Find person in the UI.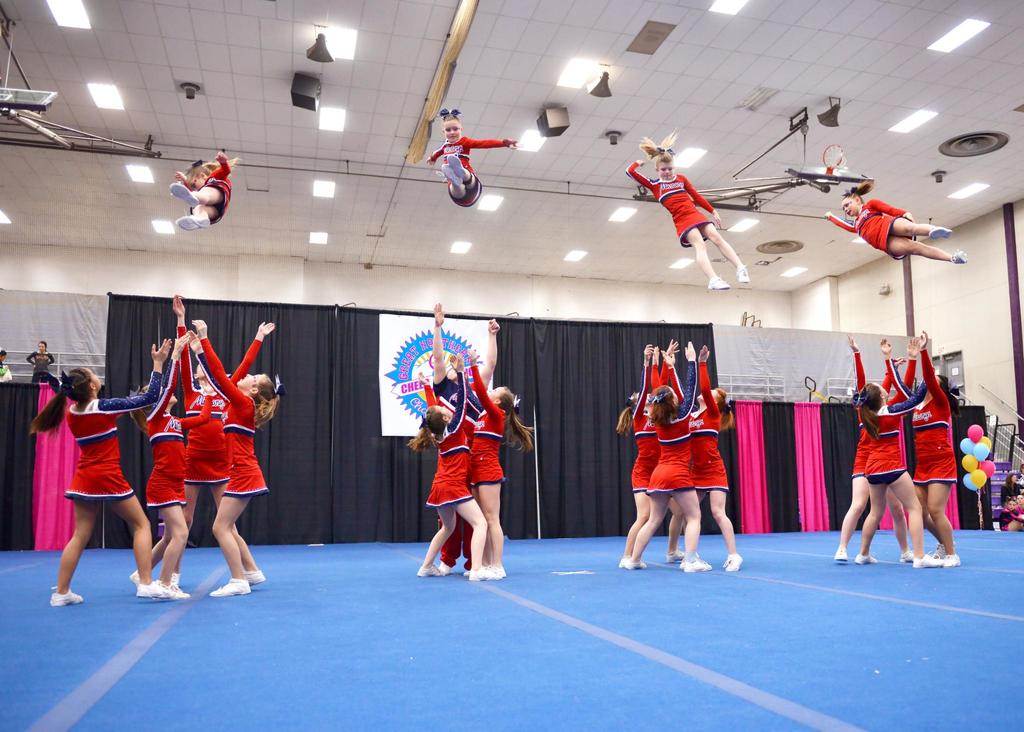
UI element at {"x1": 826, "y1": 195, "x2": 964, "y2": 266}.
